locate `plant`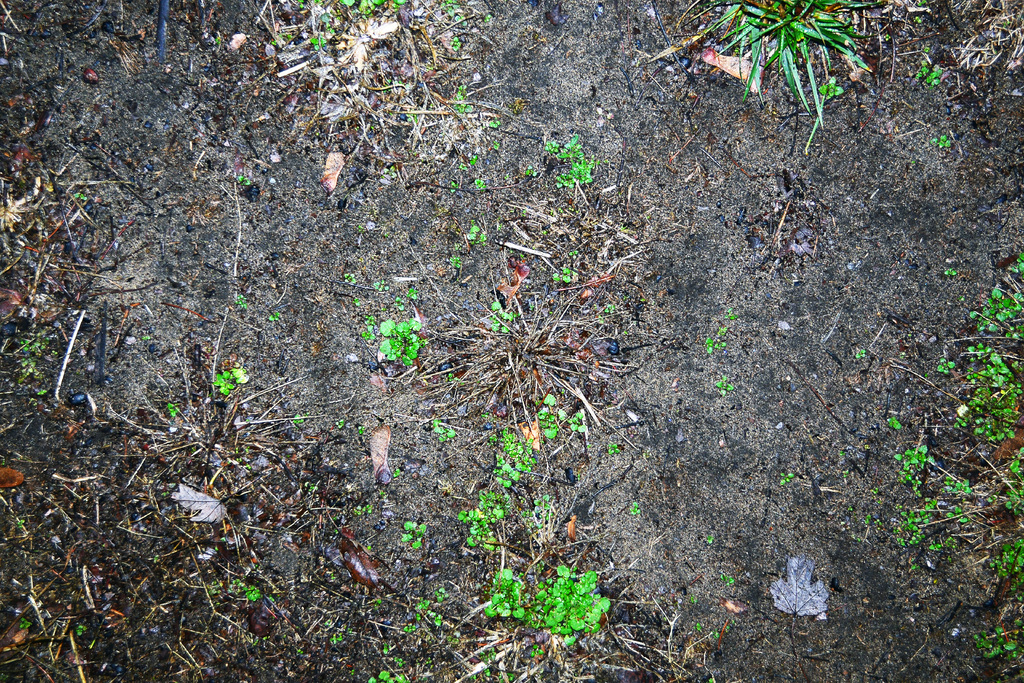
select_region(75, 620, 86, 638)
